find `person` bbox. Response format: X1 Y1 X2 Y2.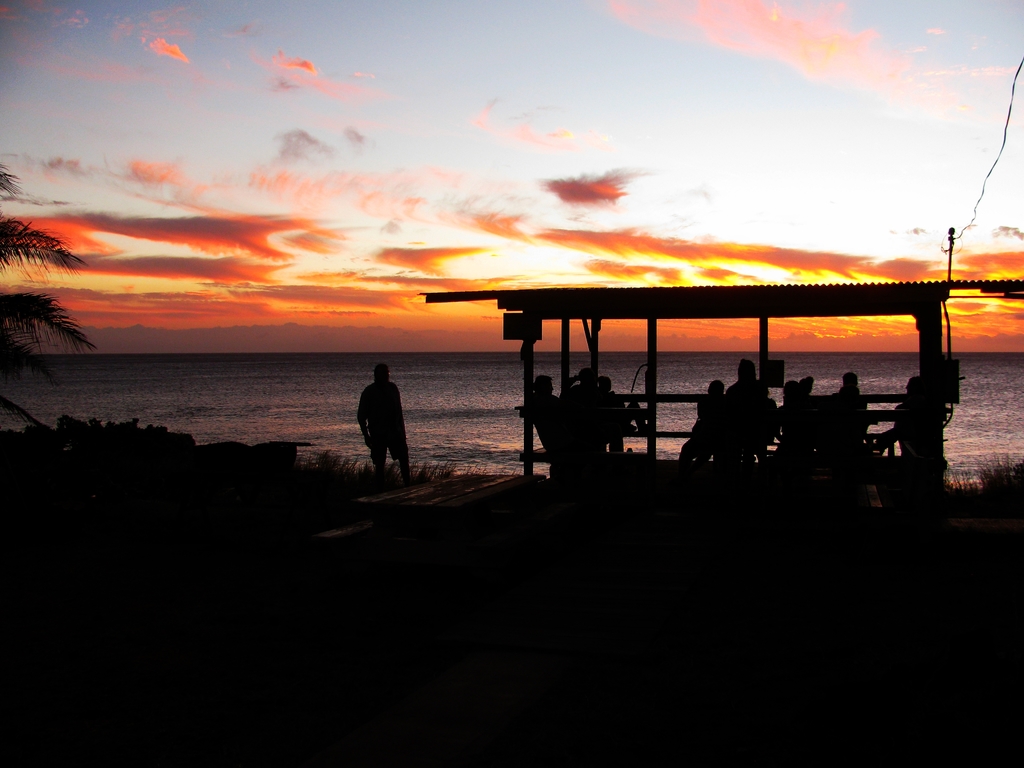
772 384 814 468.
